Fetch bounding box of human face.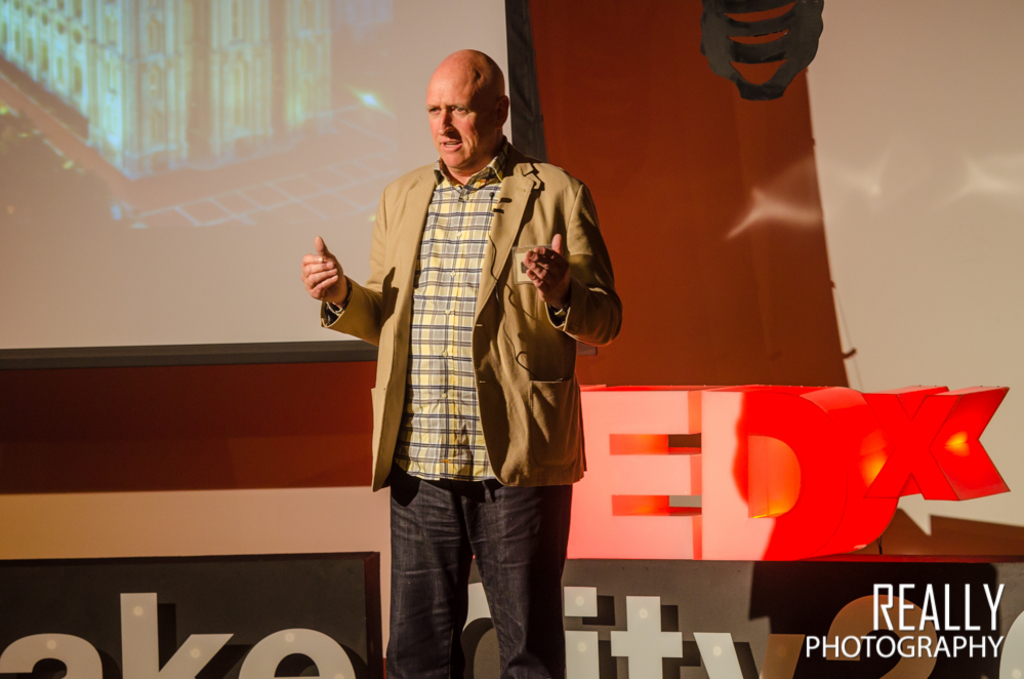
Bbox: [x1=427, y1=75, x2=491, y2=164].
